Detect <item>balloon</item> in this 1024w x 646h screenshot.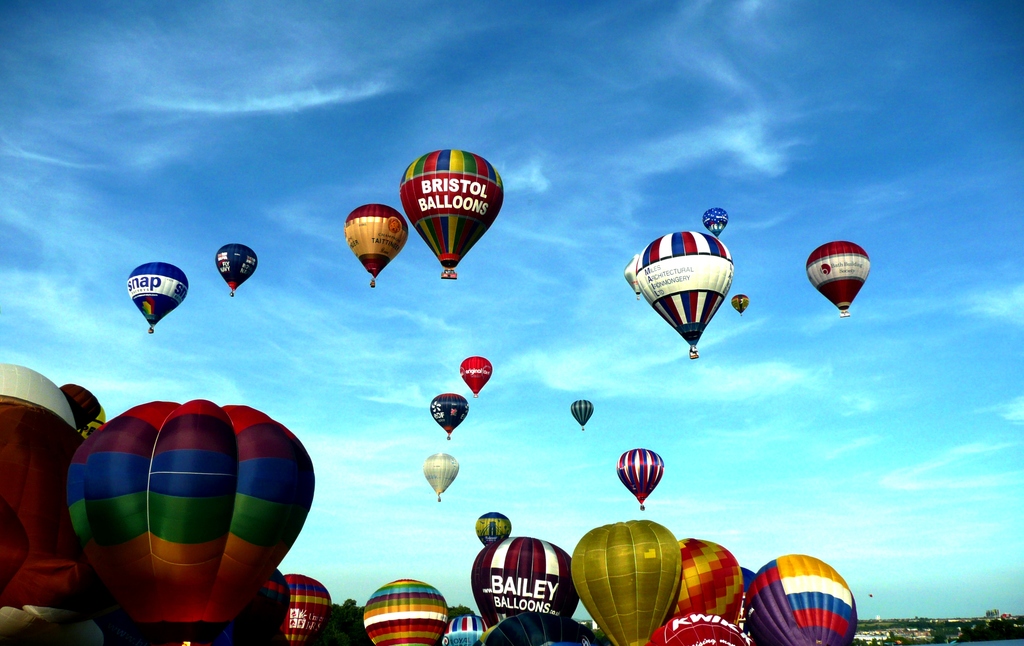
Detection: region(67, 398, 317, 645).
